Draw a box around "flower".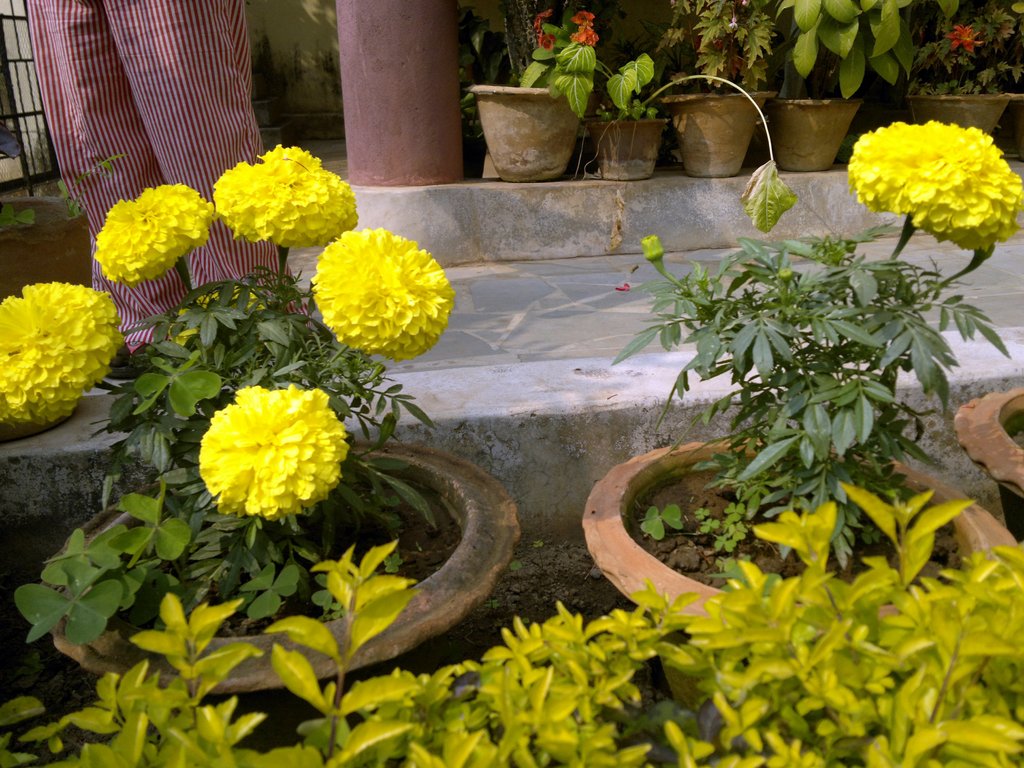
<bbox>196, 387, 347, 522</bbox>.
